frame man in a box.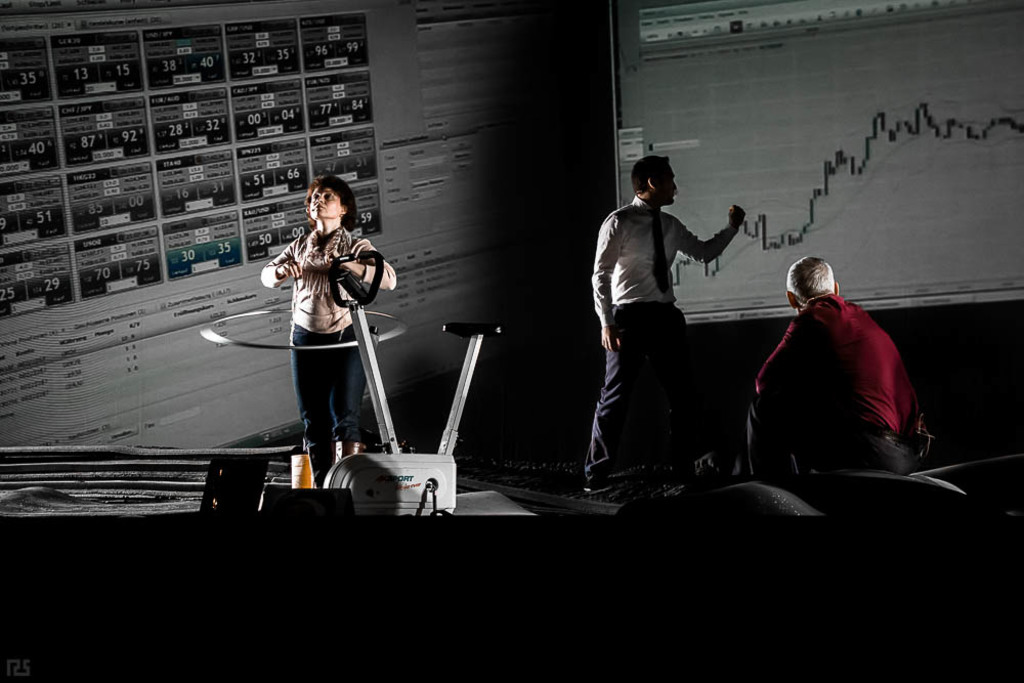
x1=595 y1=152 x2=746 y2=472.
